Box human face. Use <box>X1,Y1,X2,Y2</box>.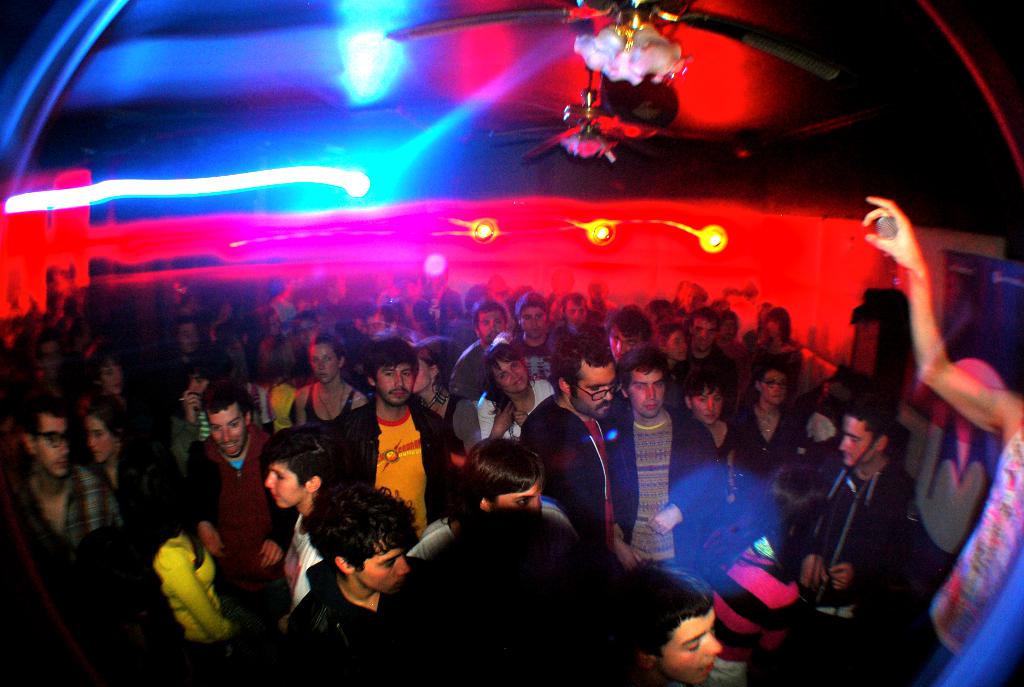
<box>374,362,414,405</box>.
